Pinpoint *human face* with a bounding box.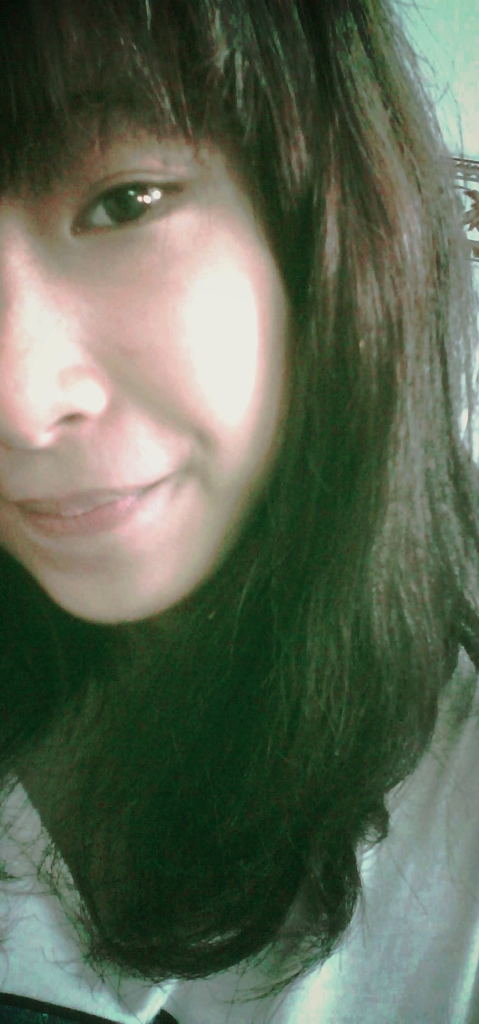
{"x1": 0, "y1": 121, "x2": 291, "y2": 630}.
